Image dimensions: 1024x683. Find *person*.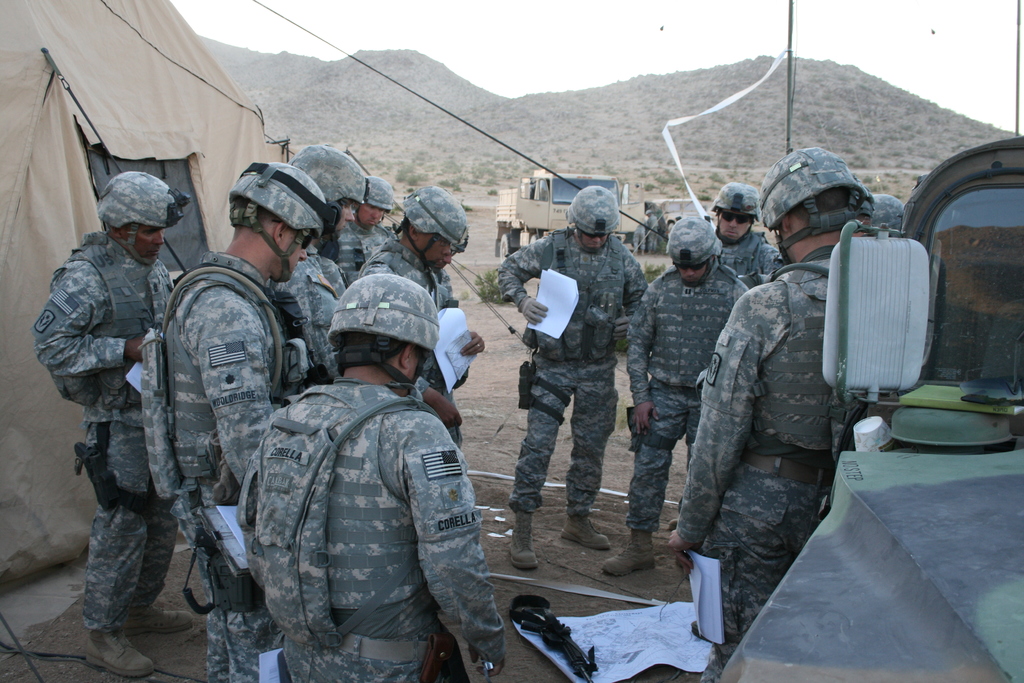
(238, 276, 508, 682).
